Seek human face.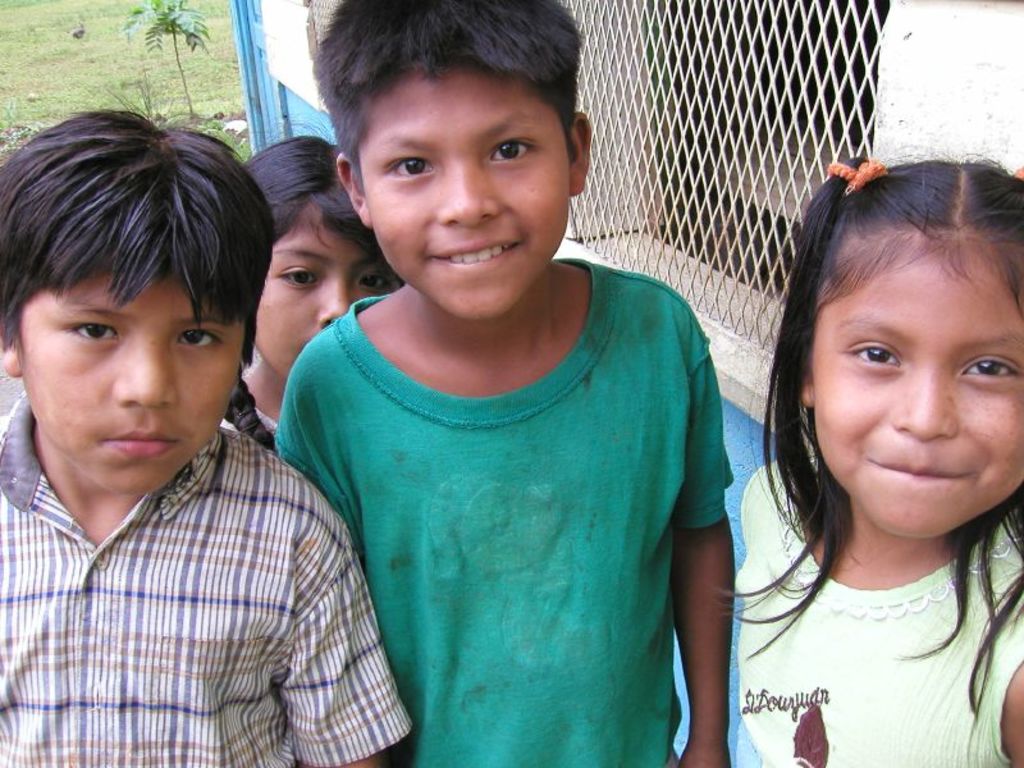
box=[255, 201, 402, 380].
